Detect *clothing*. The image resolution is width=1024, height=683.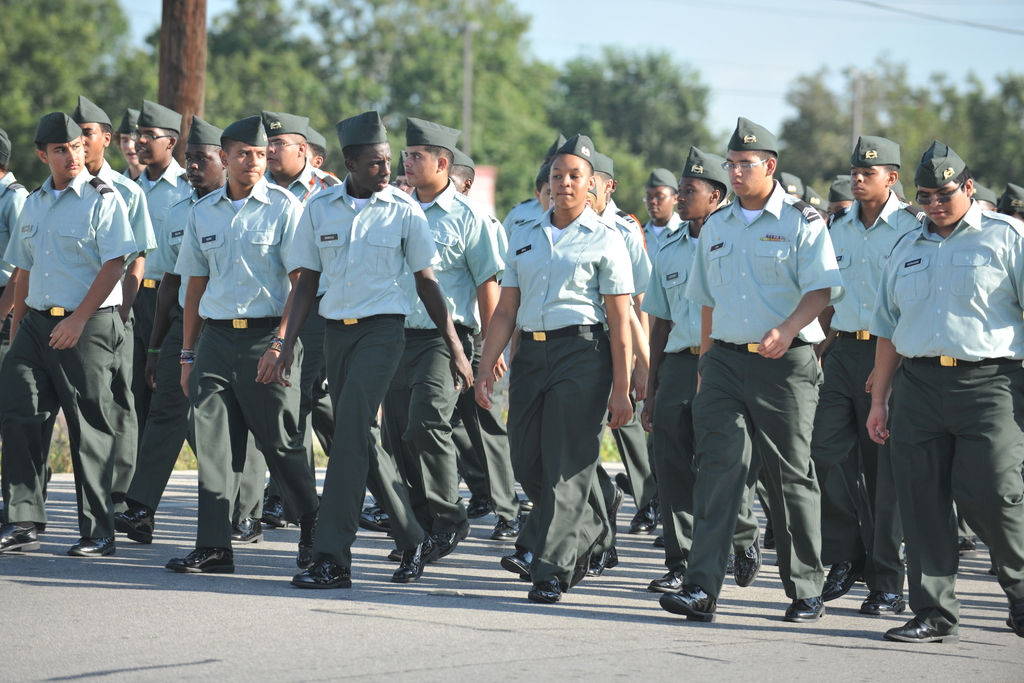
rect(584, 209, 653, 545).
